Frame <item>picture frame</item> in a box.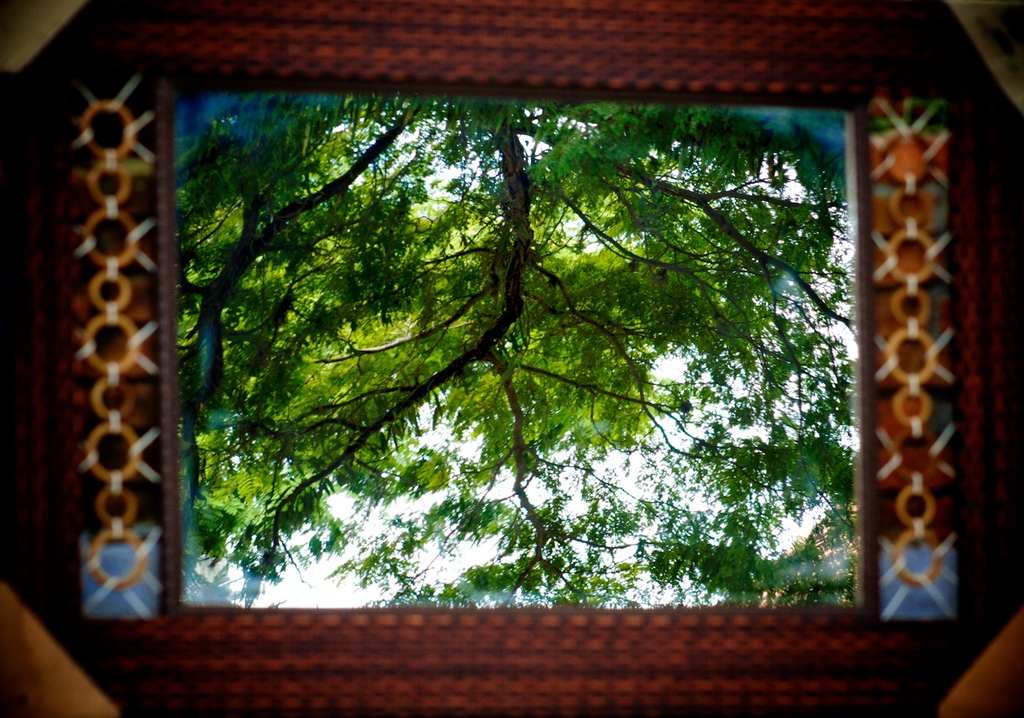
crop(1, 0, 1023, 717).
